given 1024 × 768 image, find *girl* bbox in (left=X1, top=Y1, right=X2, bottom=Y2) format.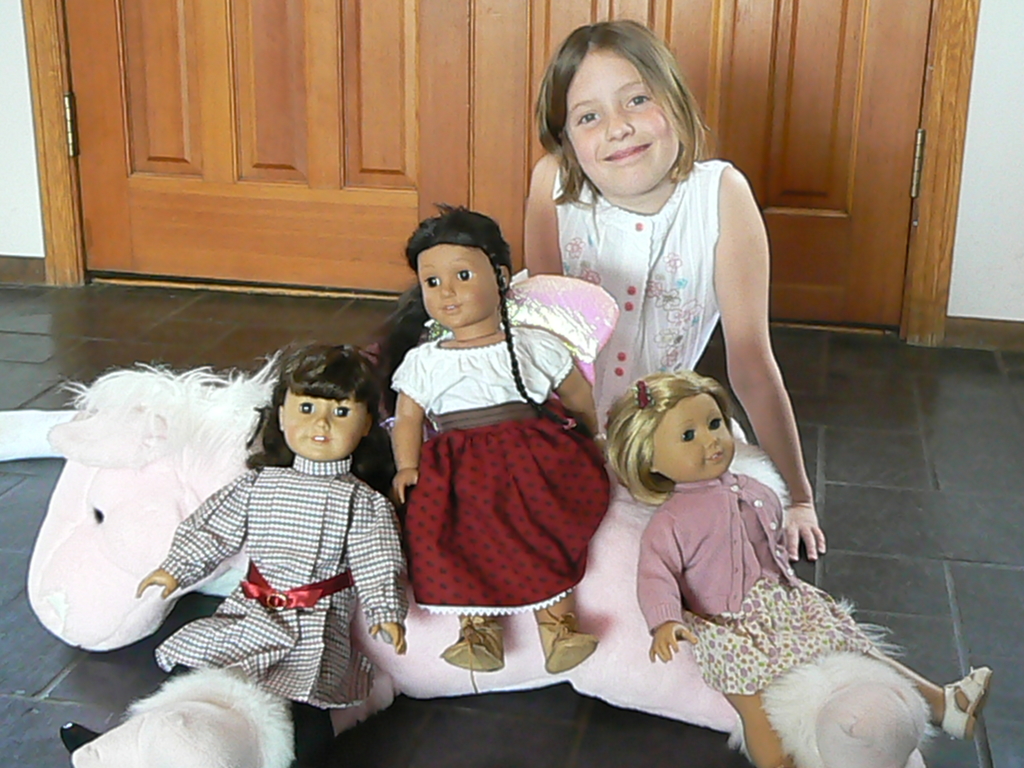
(left=324, top=8, right=825, bottom=737).
